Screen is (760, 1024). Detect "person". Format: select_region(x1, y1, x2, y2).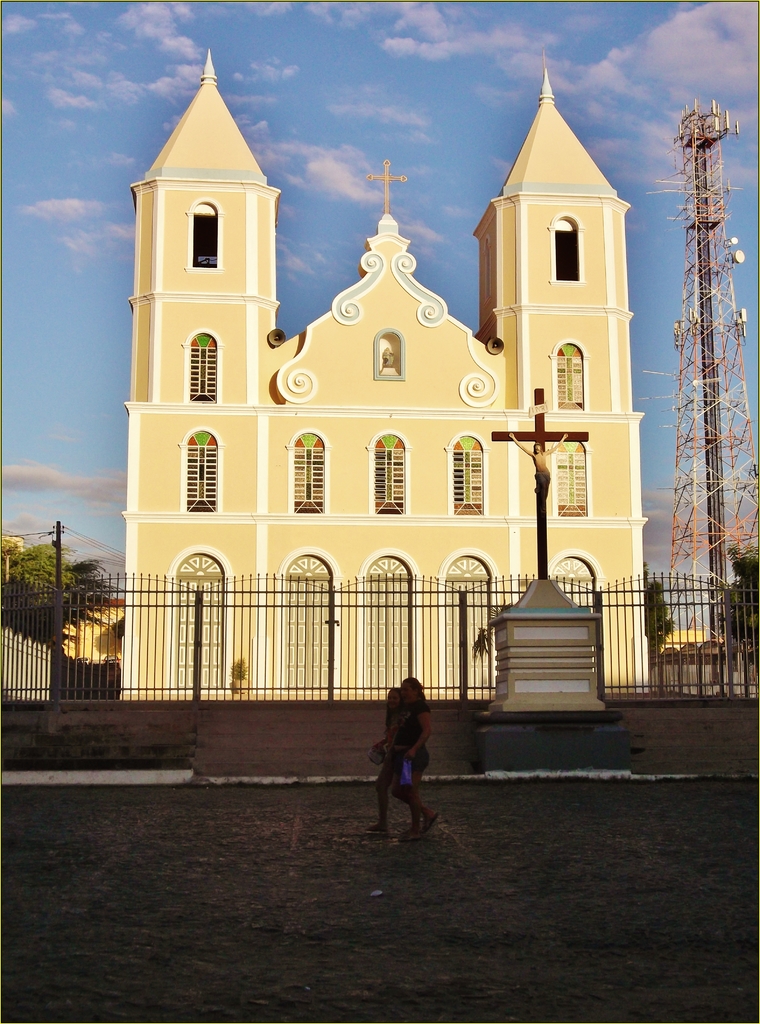
select_region(398, 674, 437, 833).
